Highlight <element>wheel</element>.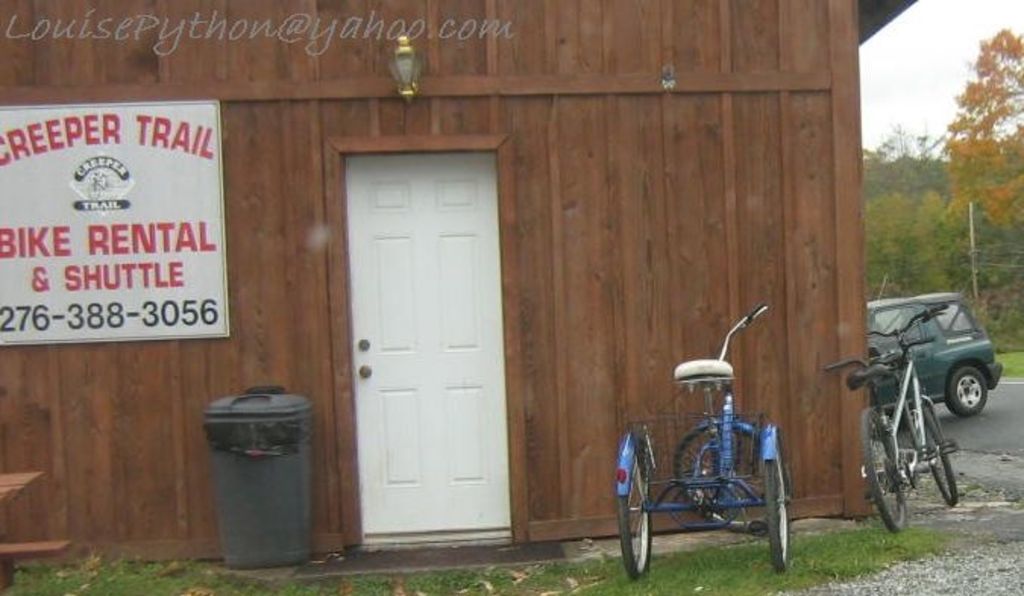
Highlighted region: BBox(921, 402, 956, 510).
